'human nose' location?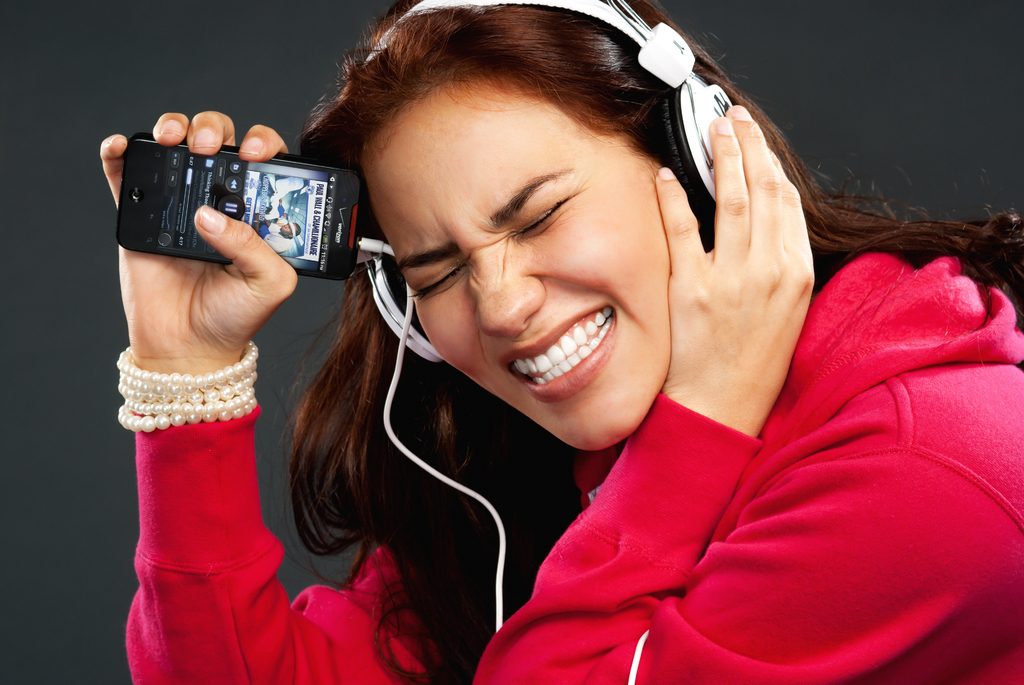
select_region(472, 246, 548, 343)
